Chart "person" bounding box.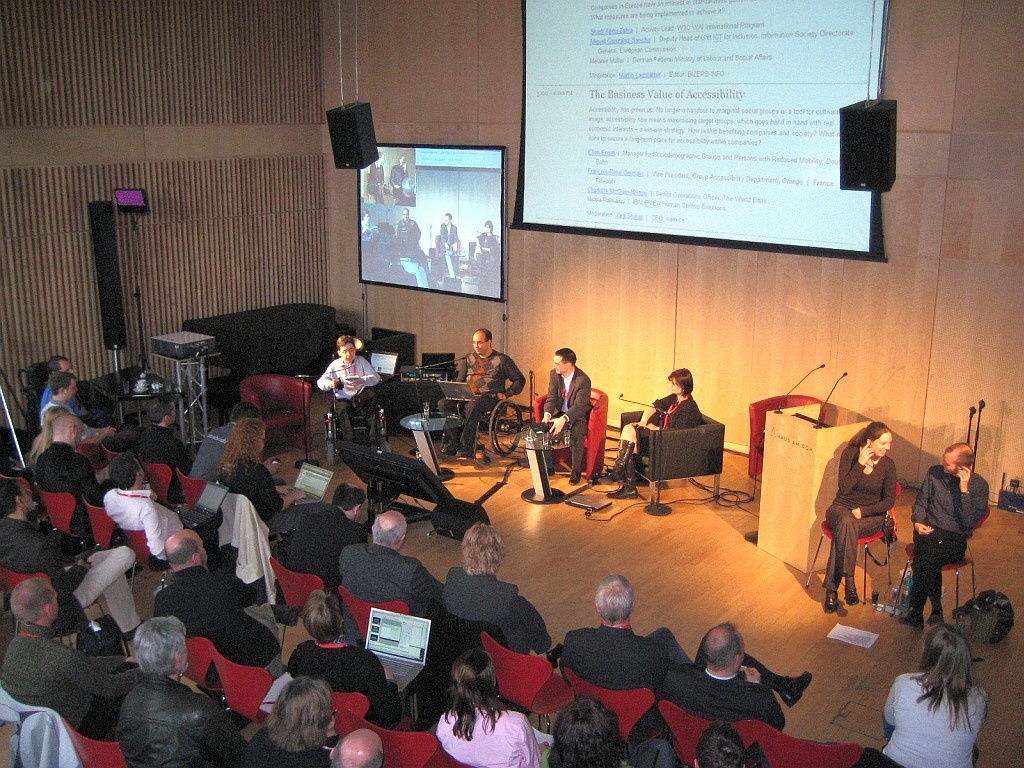
Charted: region(383, 151, 414, 204).
